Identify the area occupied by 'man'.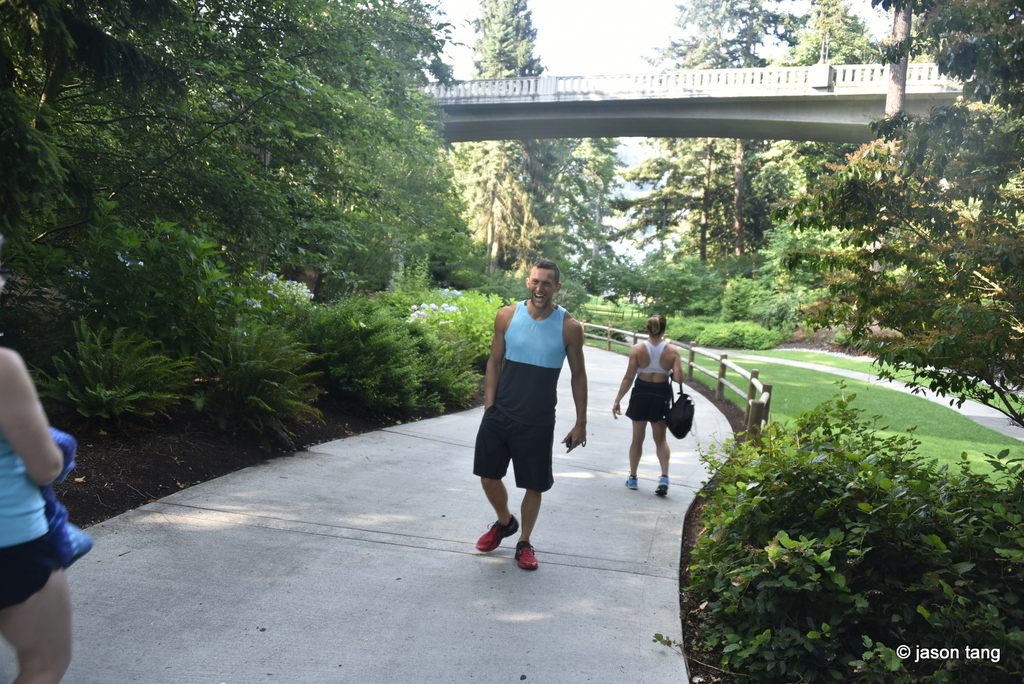
Area: (x1=471, y1=272, x2=588, y2=569).
